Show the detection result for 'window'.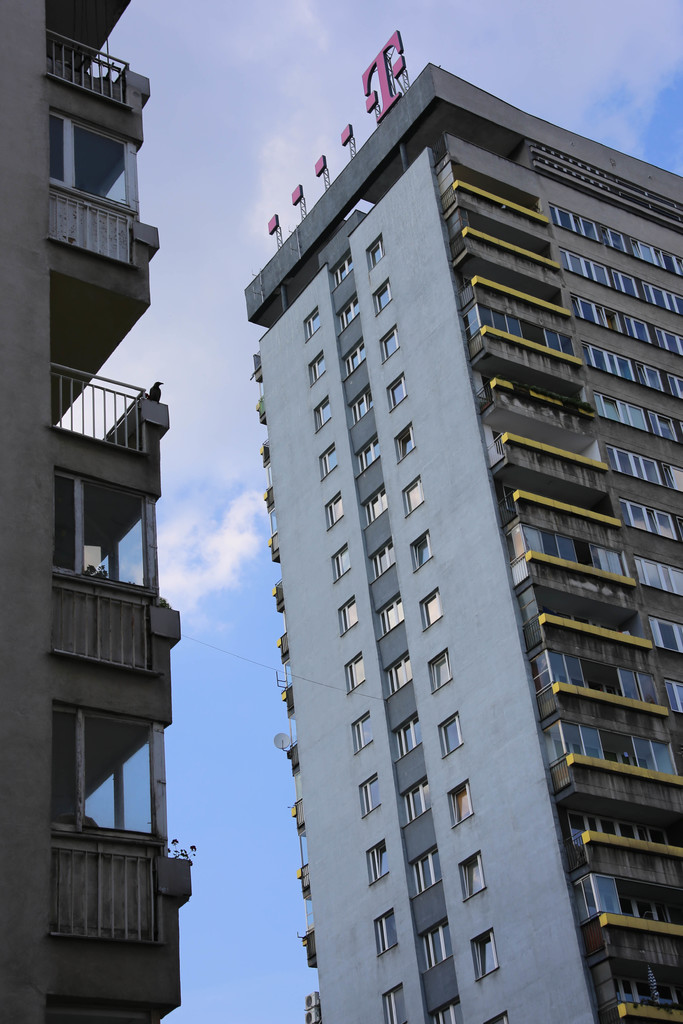
314 401 333 436.
